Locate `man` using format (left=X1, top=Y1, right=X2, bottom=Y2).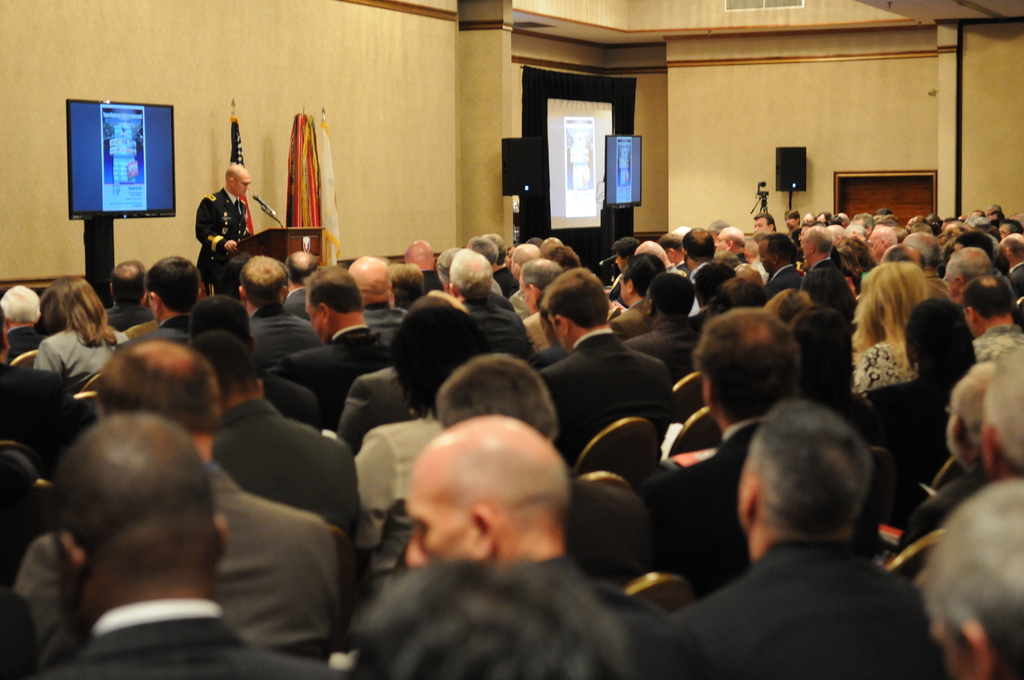
(left=404, top=233, right=443, bottom=293).
